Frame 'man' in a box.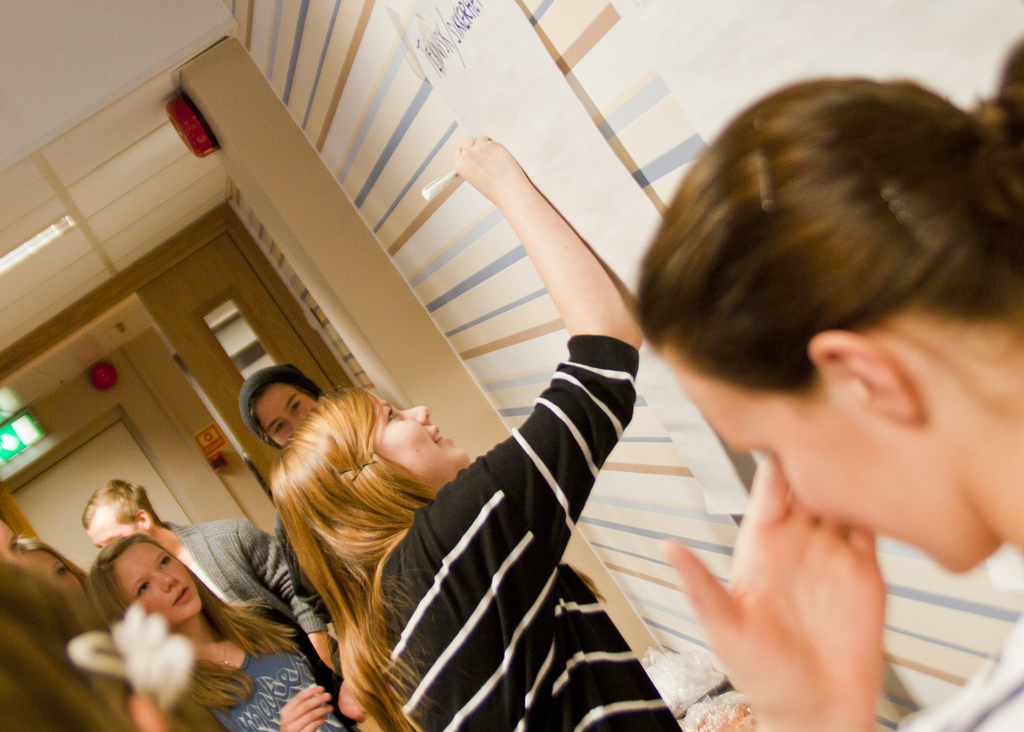
bbox=(233, 362, 334, 624).
